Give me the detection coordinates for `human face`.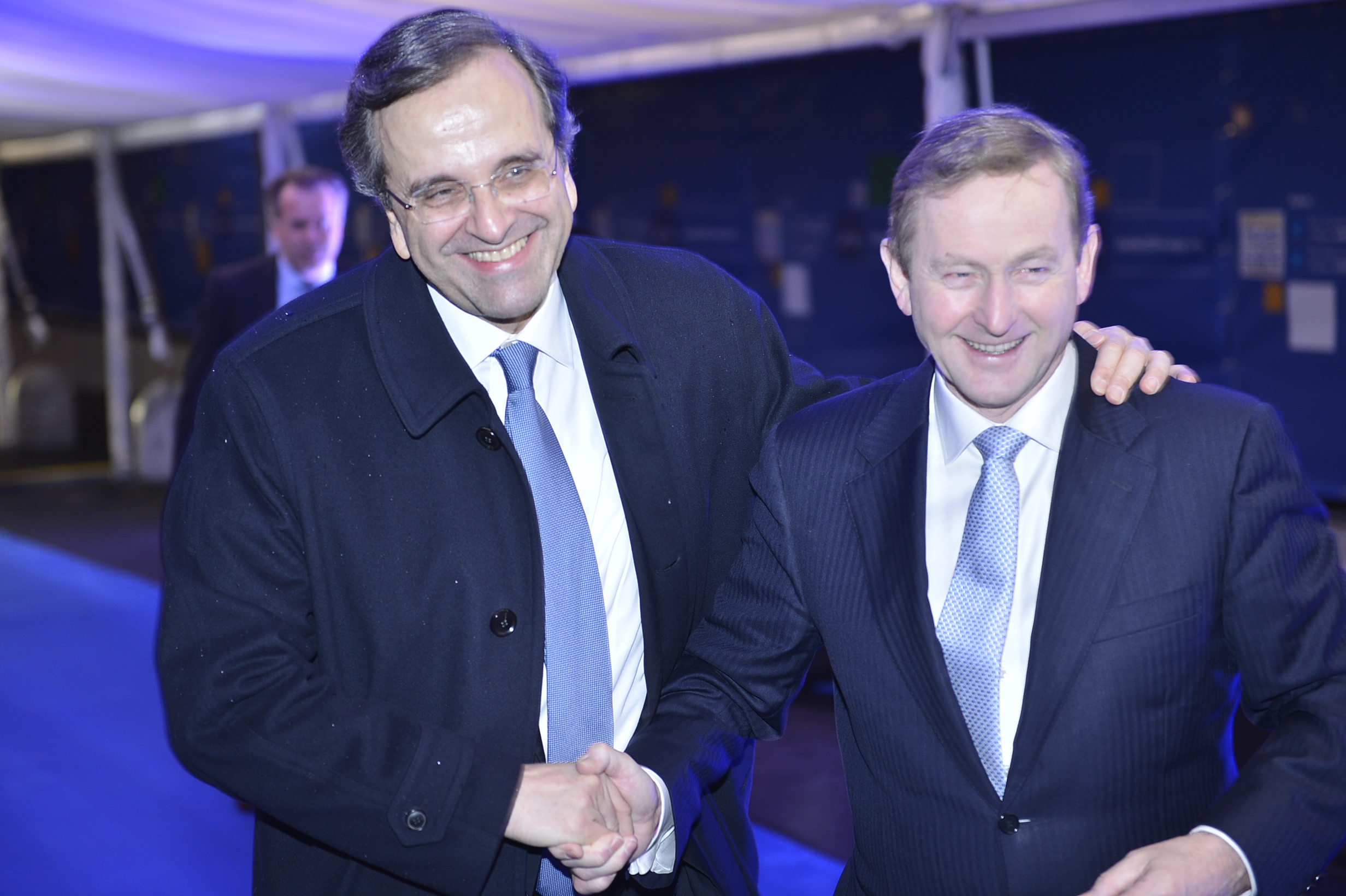
<region>494, 95, 589, 225</region>.
